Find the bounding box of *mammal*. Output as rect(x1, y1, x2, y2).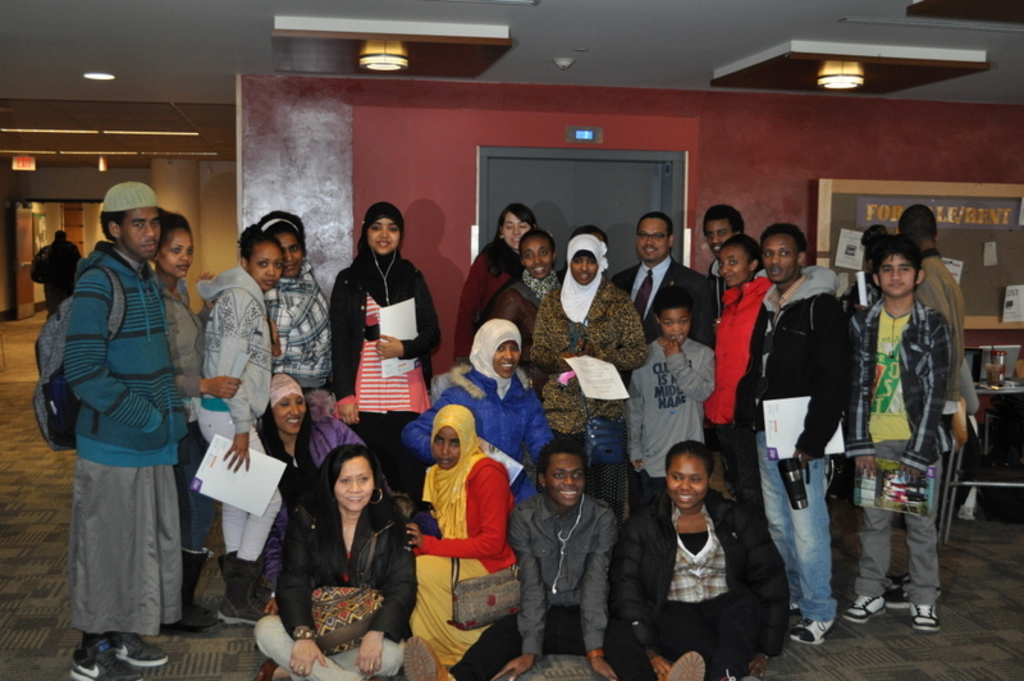
rect(404, 399, 513, 666).
